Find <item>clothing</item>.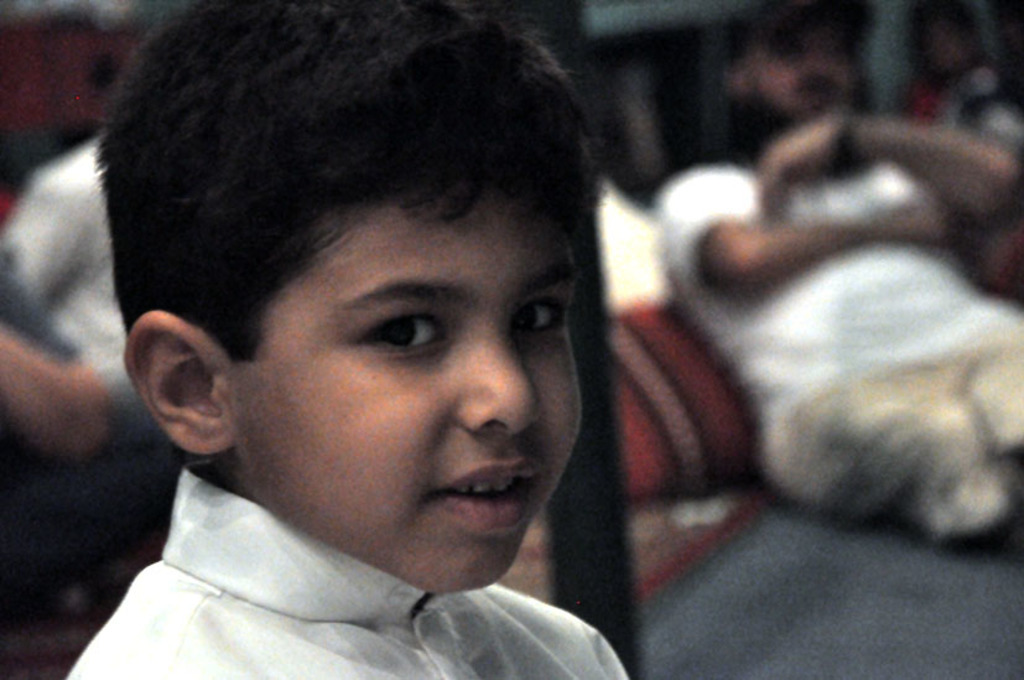
{"left": 26, "top": 452, "right": 695, "bottom": 676}.
